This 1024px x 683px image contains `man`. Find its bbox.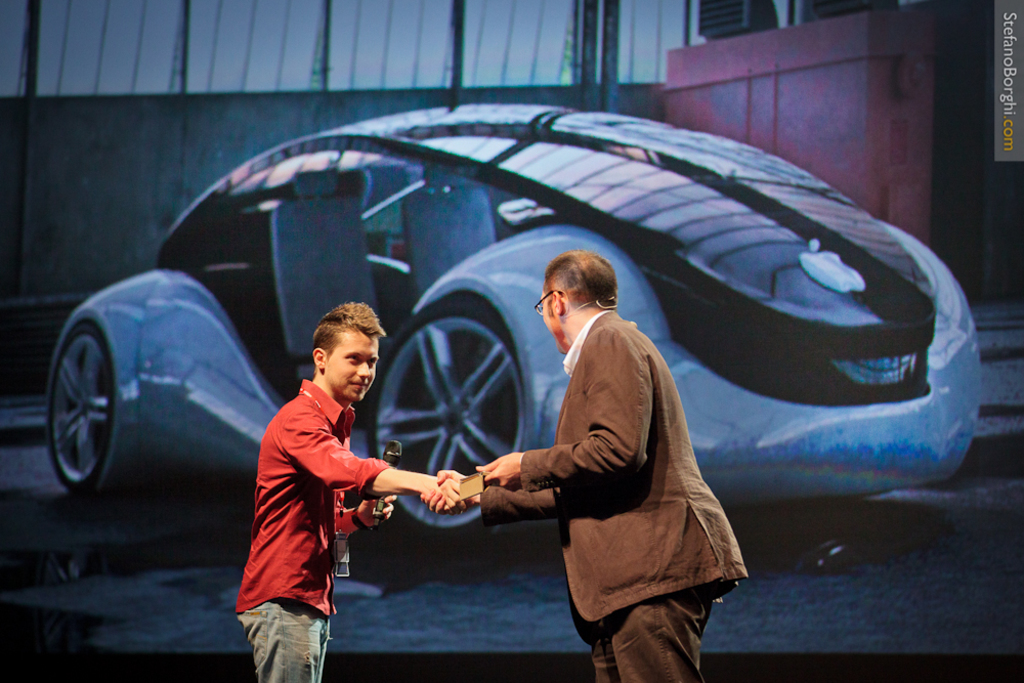
428, 247, 750, 682.
